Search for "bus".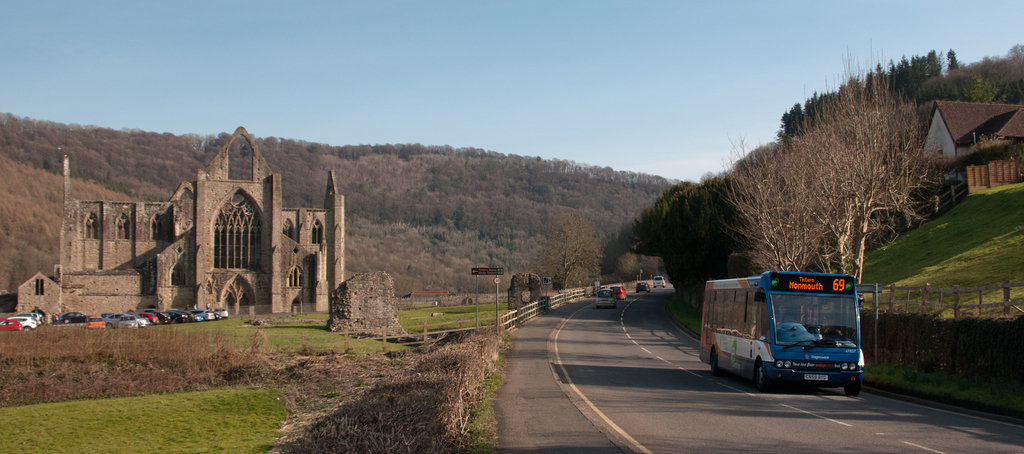
Found at x1=707 y1=269 x2=867 y2=390.
